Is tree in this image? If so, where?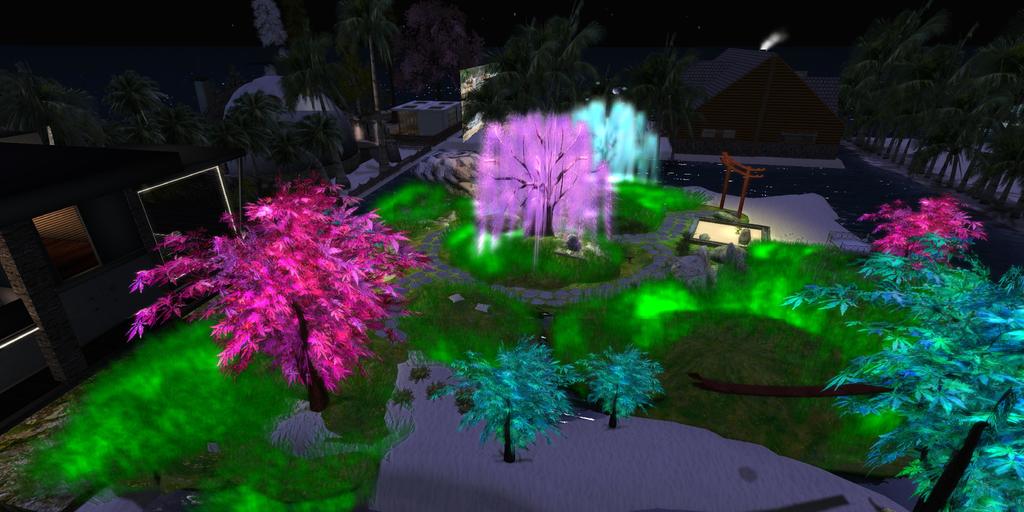
Yes, at <region>577, 346, 665, 433</region>.
